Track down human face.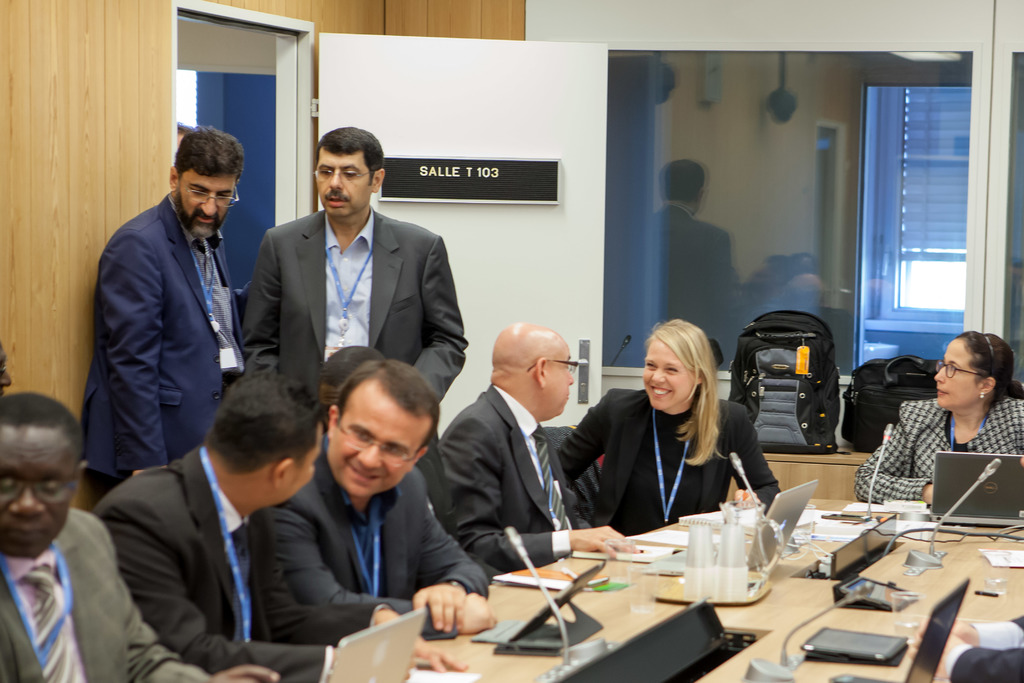
Tracked to {"x1": 546, "y1": 339, "x2": 573, "y2": 413}.
